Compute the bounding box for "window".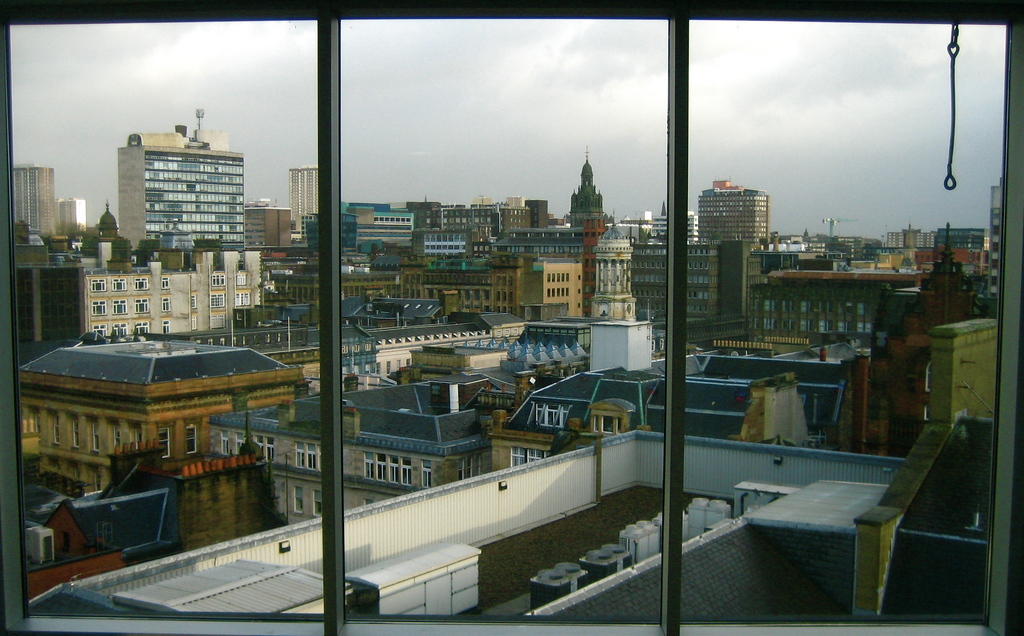
bbox=(163, 320, 172, 337).
